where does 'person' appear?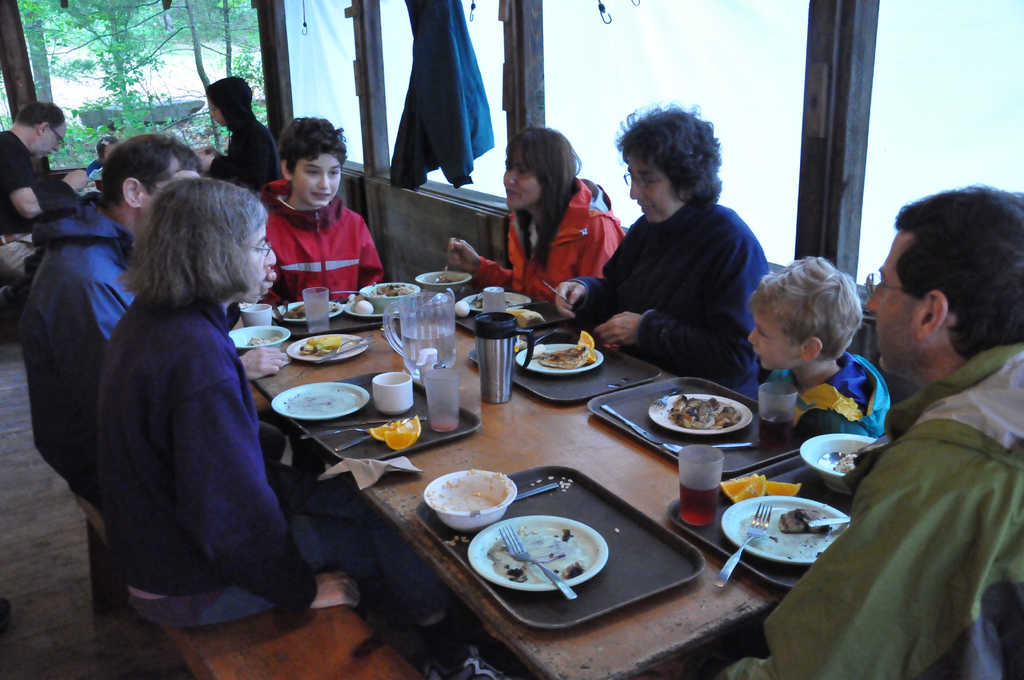
Appears at BBox(191, 72, 285, 193).
